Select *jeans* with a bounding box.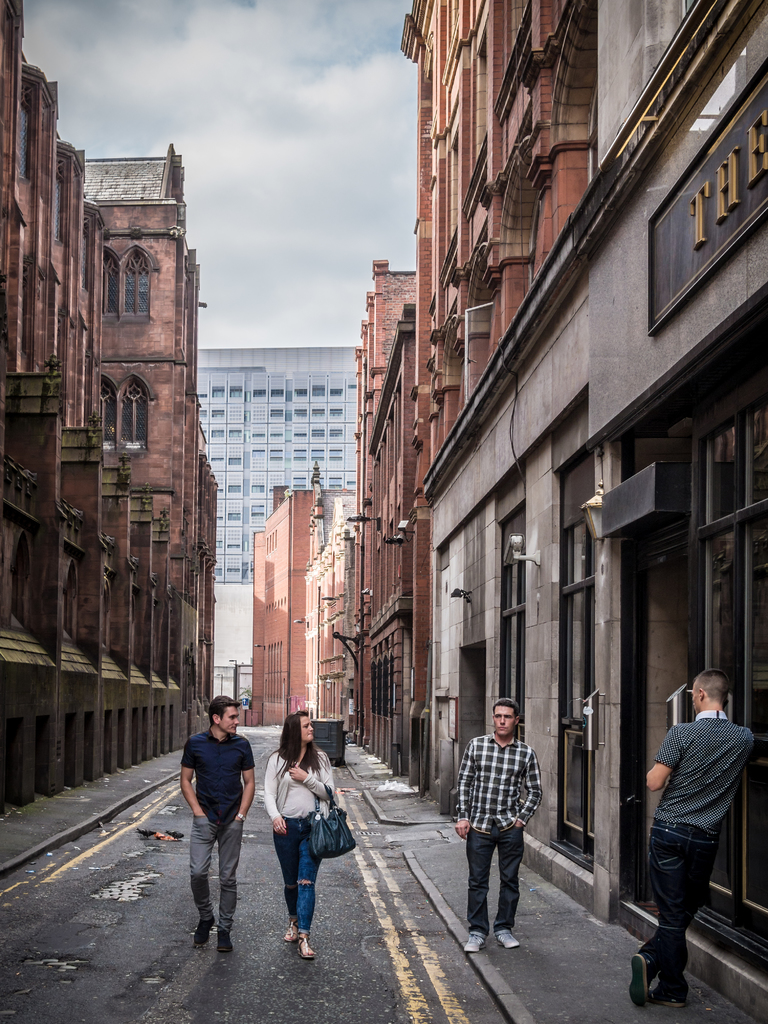
x1=190, y1=813, x2=247, y2=940.
